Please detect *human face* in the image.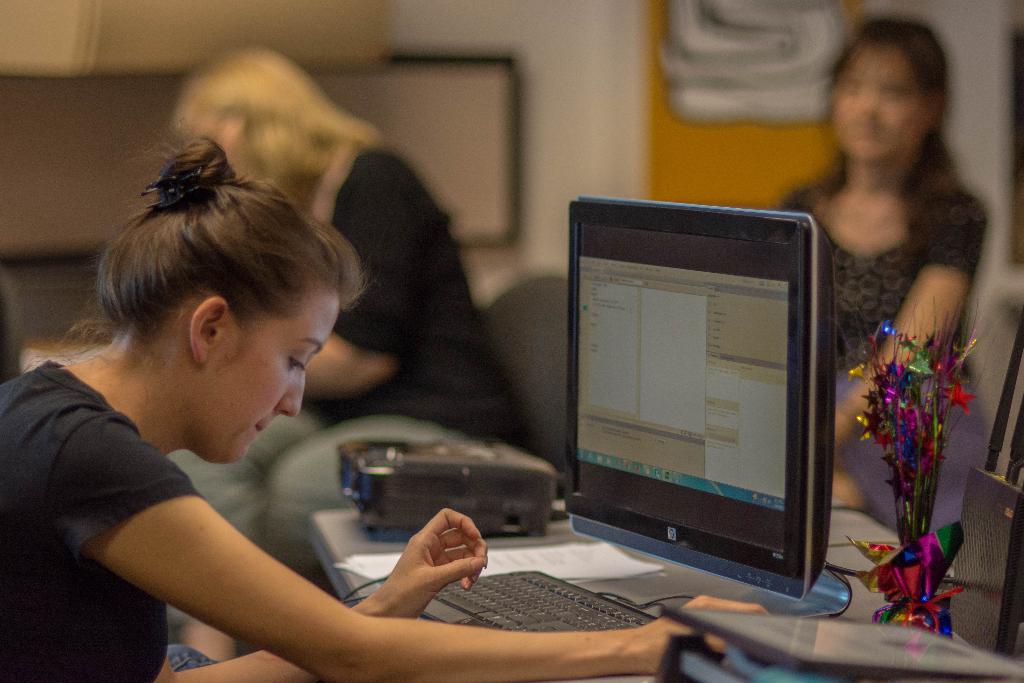
{"x1": 830, "y1": 43, "x2": 924, "y2": 163}.
